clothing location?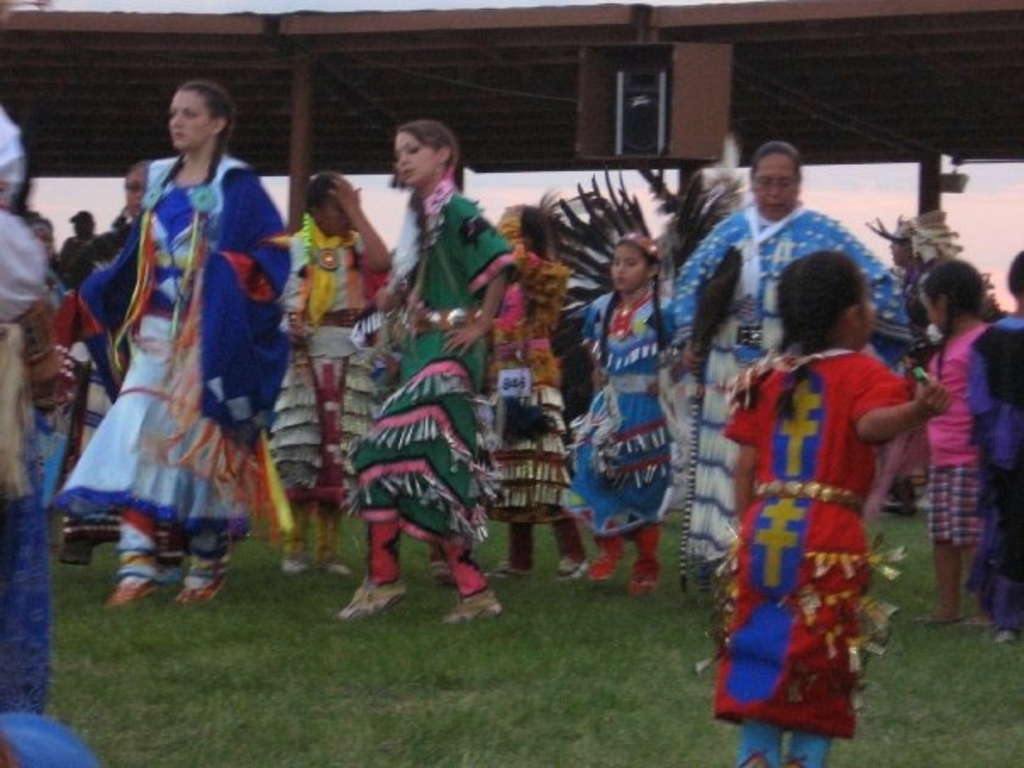
[left=0, top=205, right=63, bottom=520]
